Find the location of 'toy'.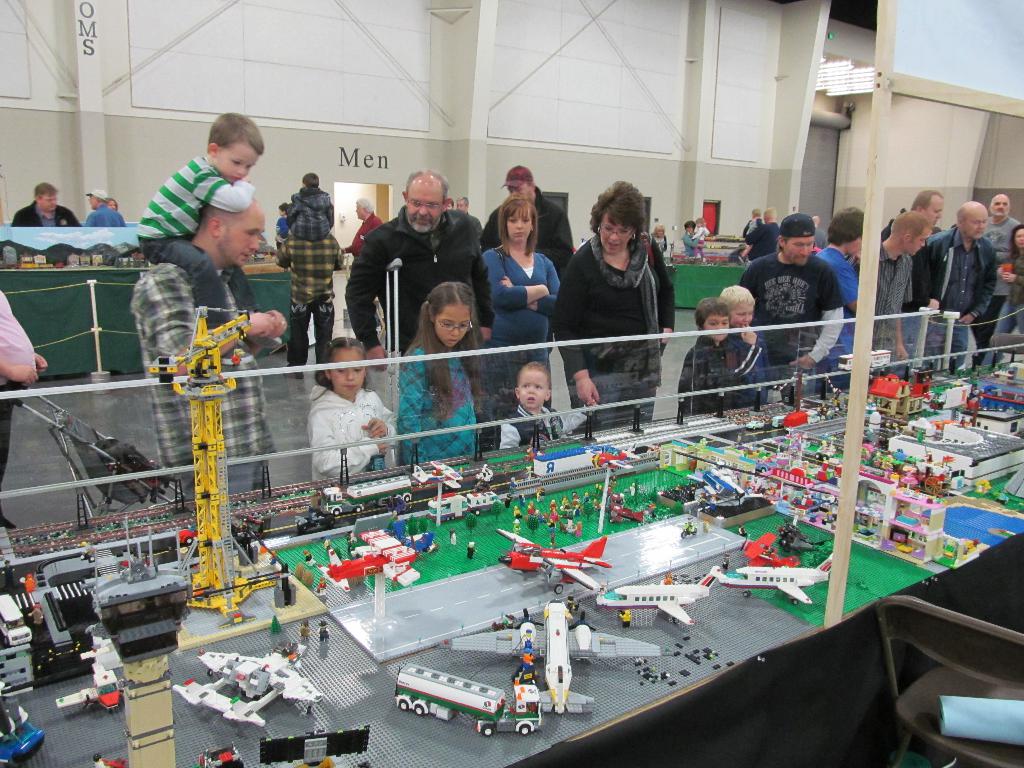
Location: select_region(313, 538, 422, 609).
